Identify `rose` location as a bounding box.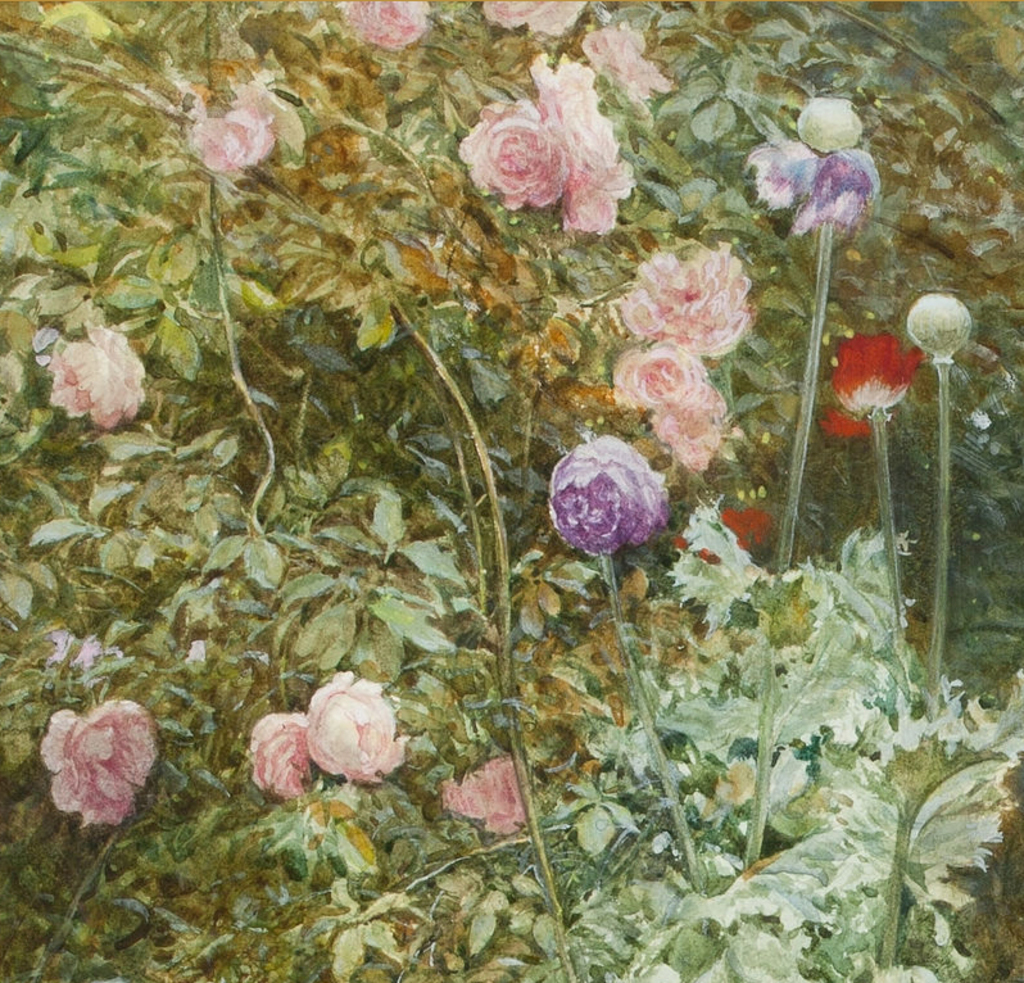
Rect(649, 388, 731, 470).
